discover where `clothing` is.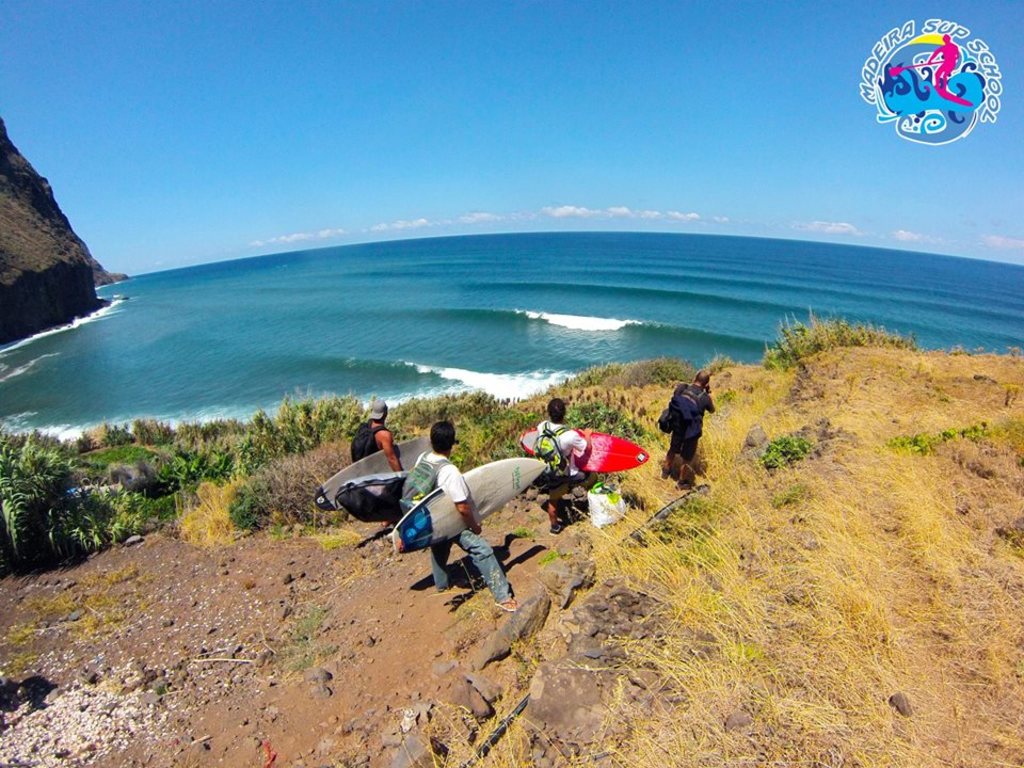
Discovered at l=675, t=393, r=715, b=461.
